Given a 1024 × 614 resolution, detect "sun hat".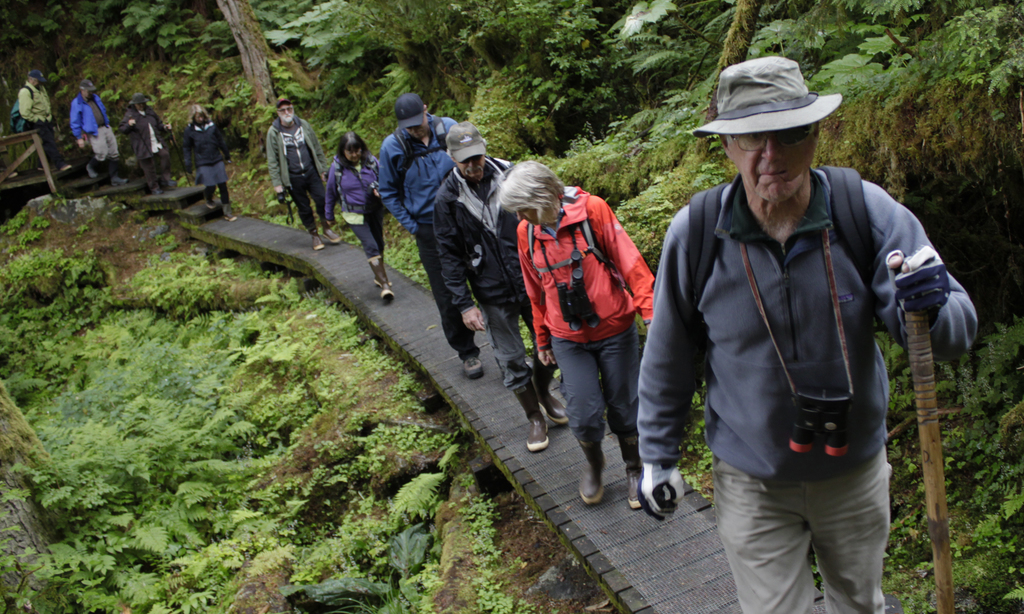
[398,92,428,128].
